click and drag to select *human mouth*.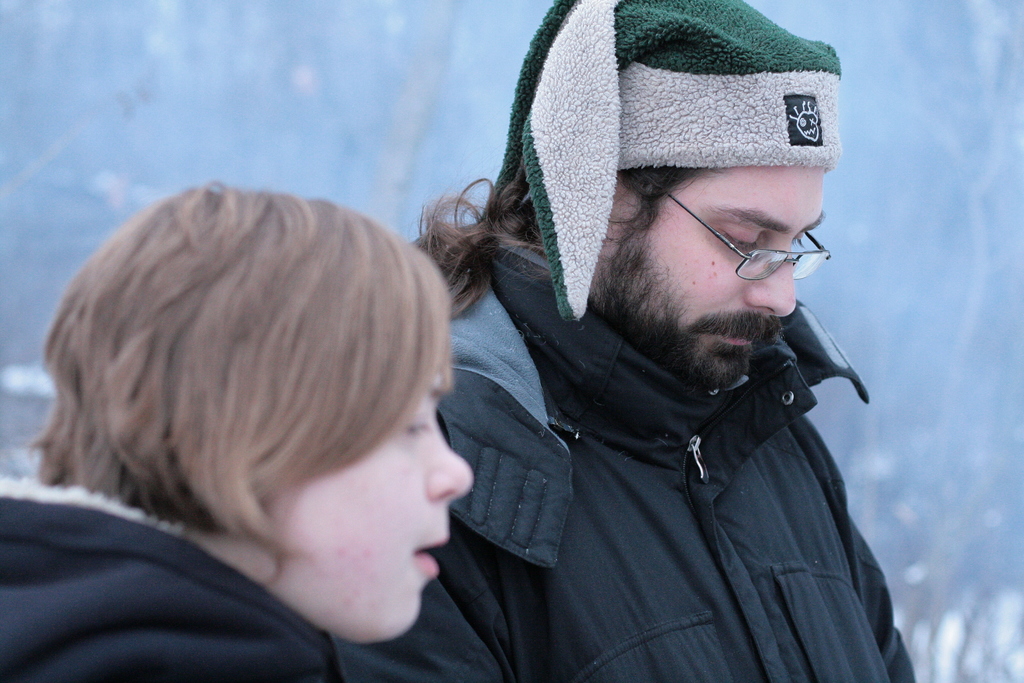
Selection: 694/311/771/348.
